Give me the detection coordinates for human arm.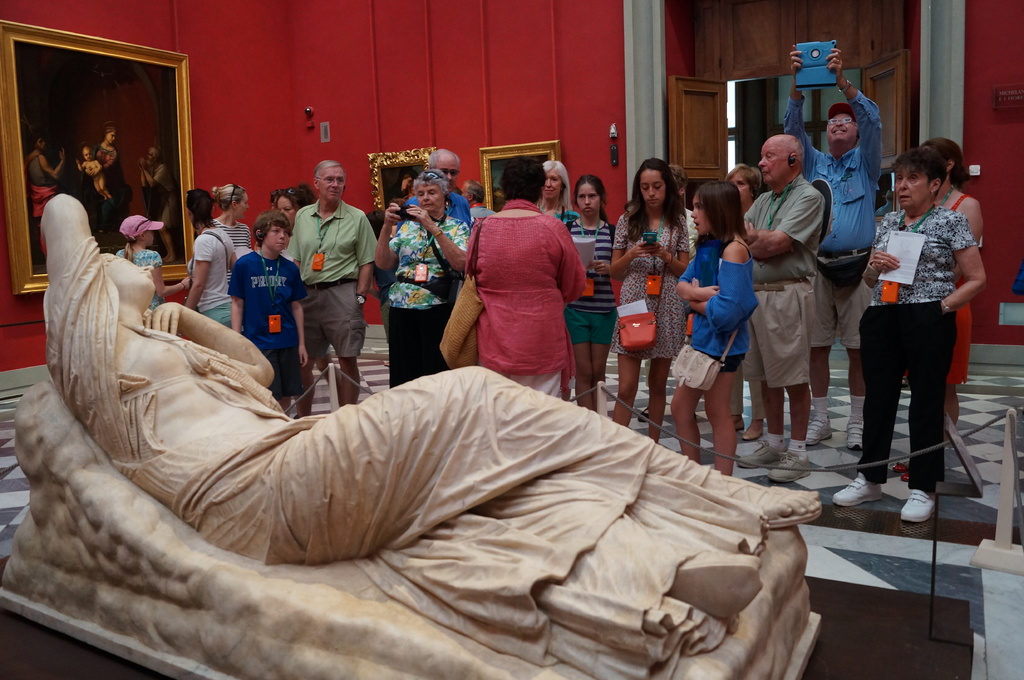
bbox=(853, 213, 903, 292).
